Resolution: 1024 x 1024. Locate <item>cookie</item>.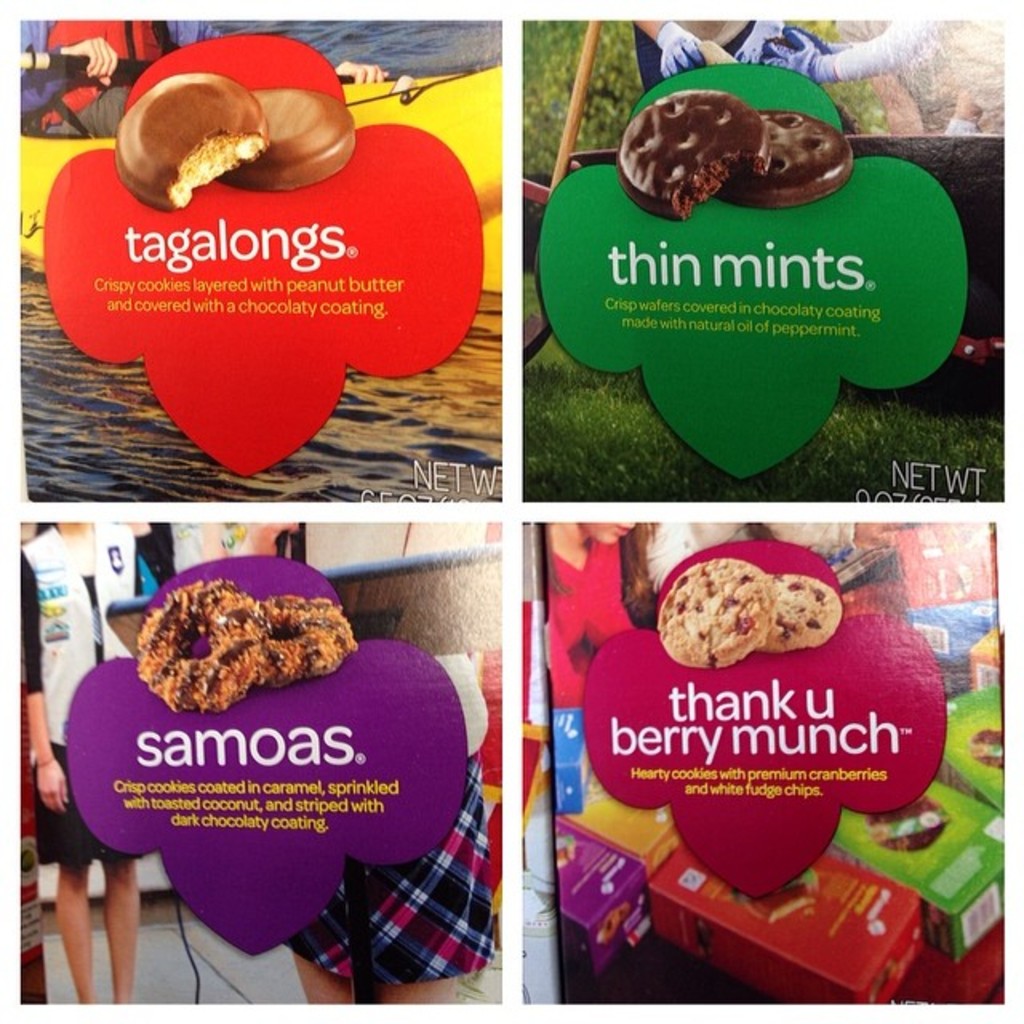
bbox=(754, 574, 840, 653).
